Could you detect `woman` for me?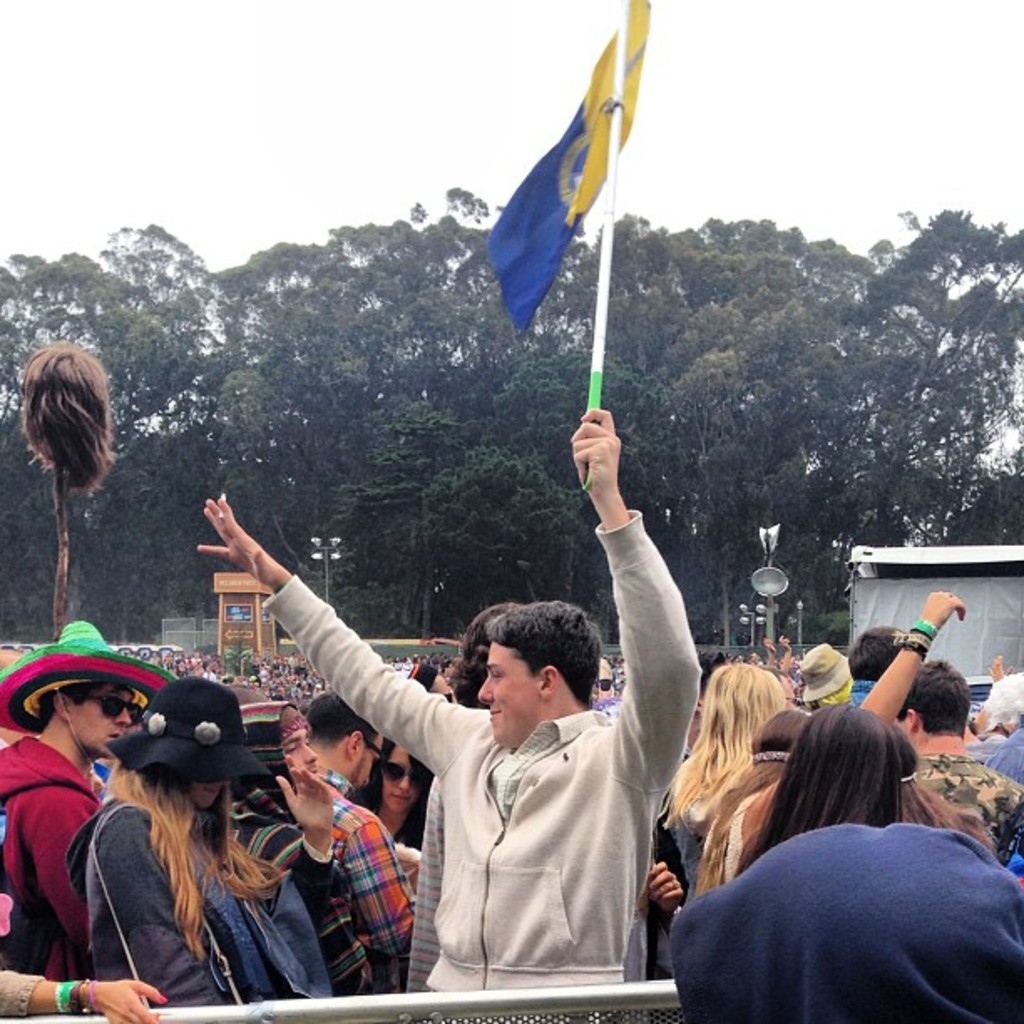
Detection result: (69, 679, 335, 1011).
